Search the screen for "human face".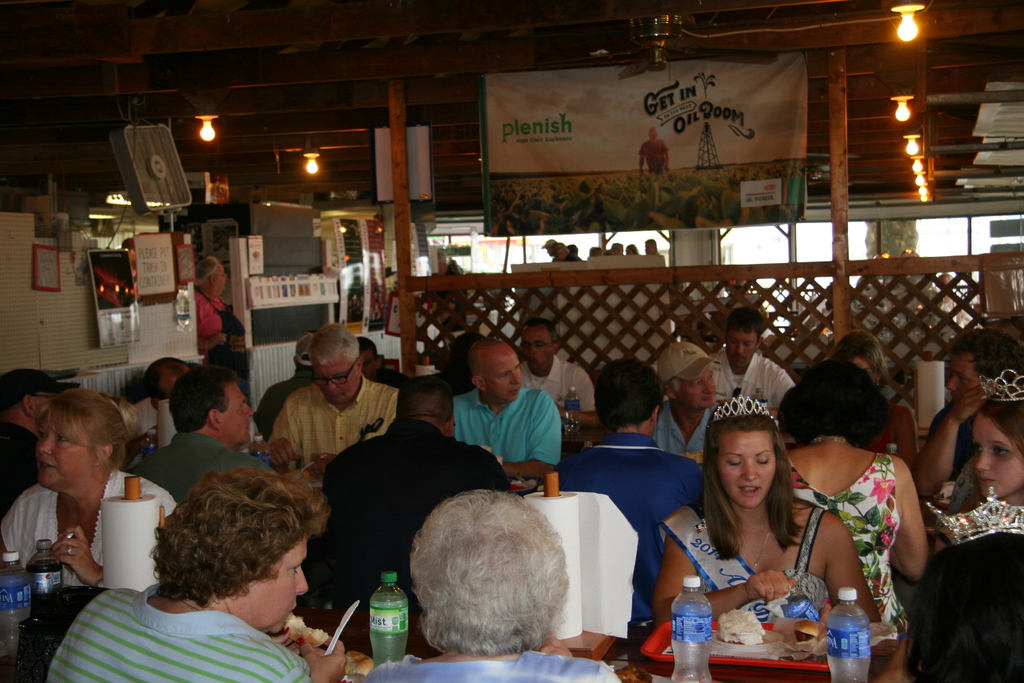
Found at BBox(220, 375, 253, 443).
